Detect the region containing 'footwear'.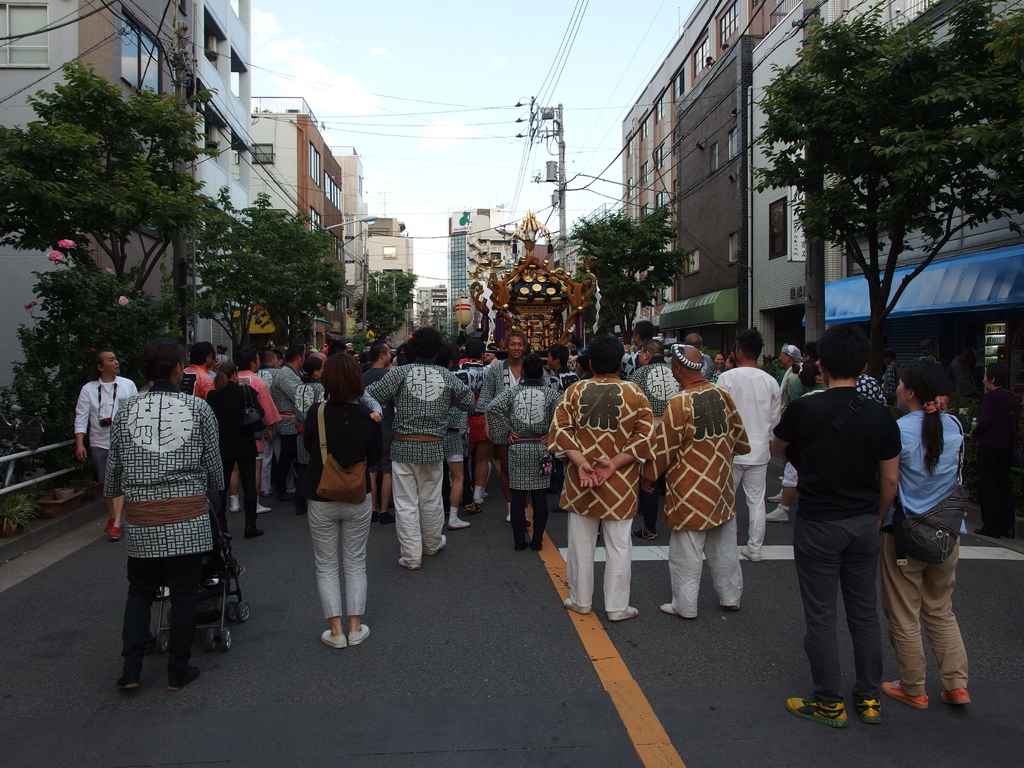
box(105, 515, 116, 532).
